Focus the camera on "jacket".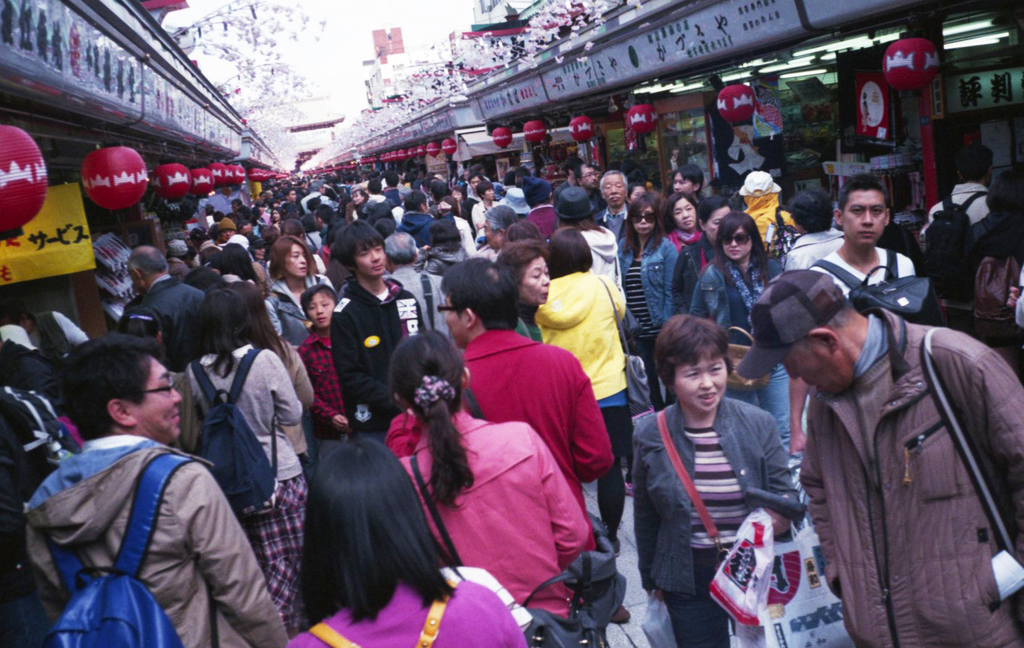
Focus region: <bbox>625, 227, 671, 342</bbox>.
